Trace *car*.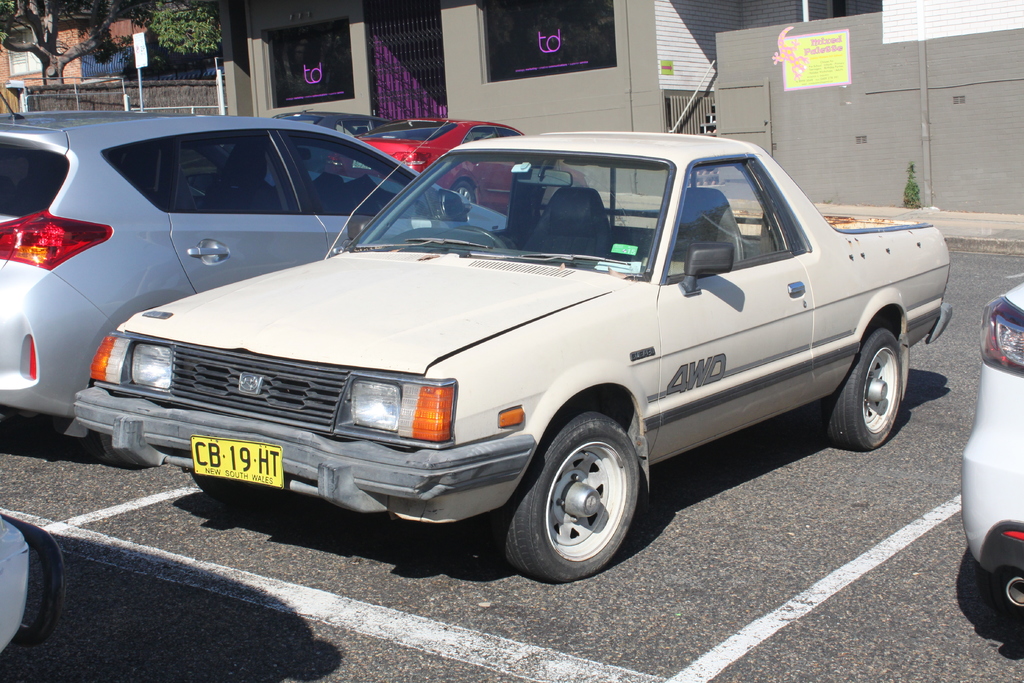
Traced to left=945, top=277, right=1023, bottom=625.
